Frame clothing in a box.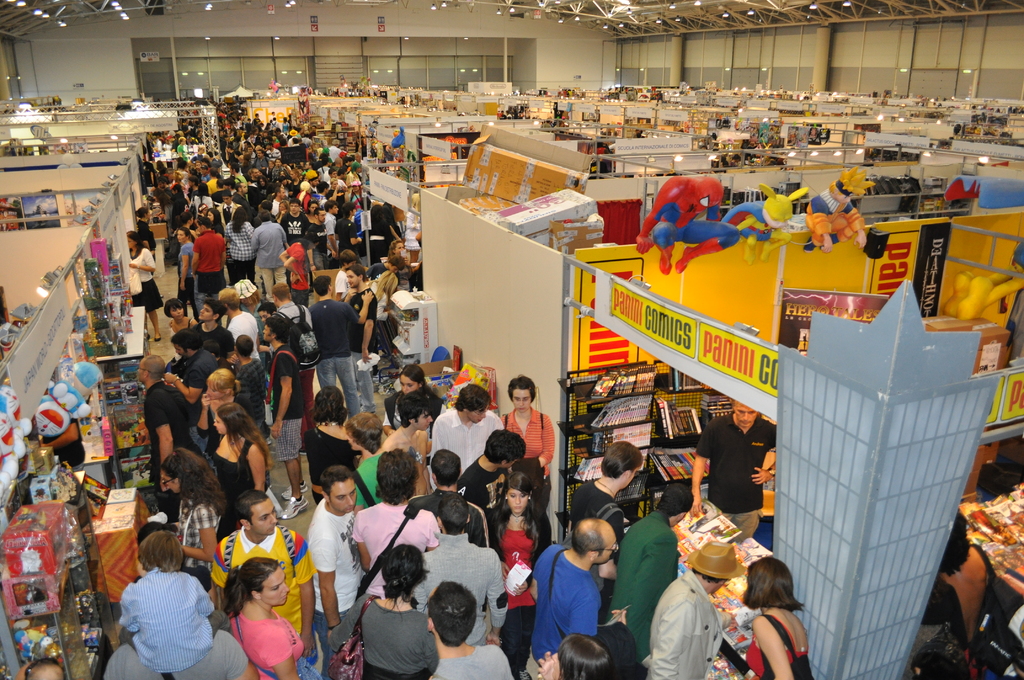
874,514,971,658.
